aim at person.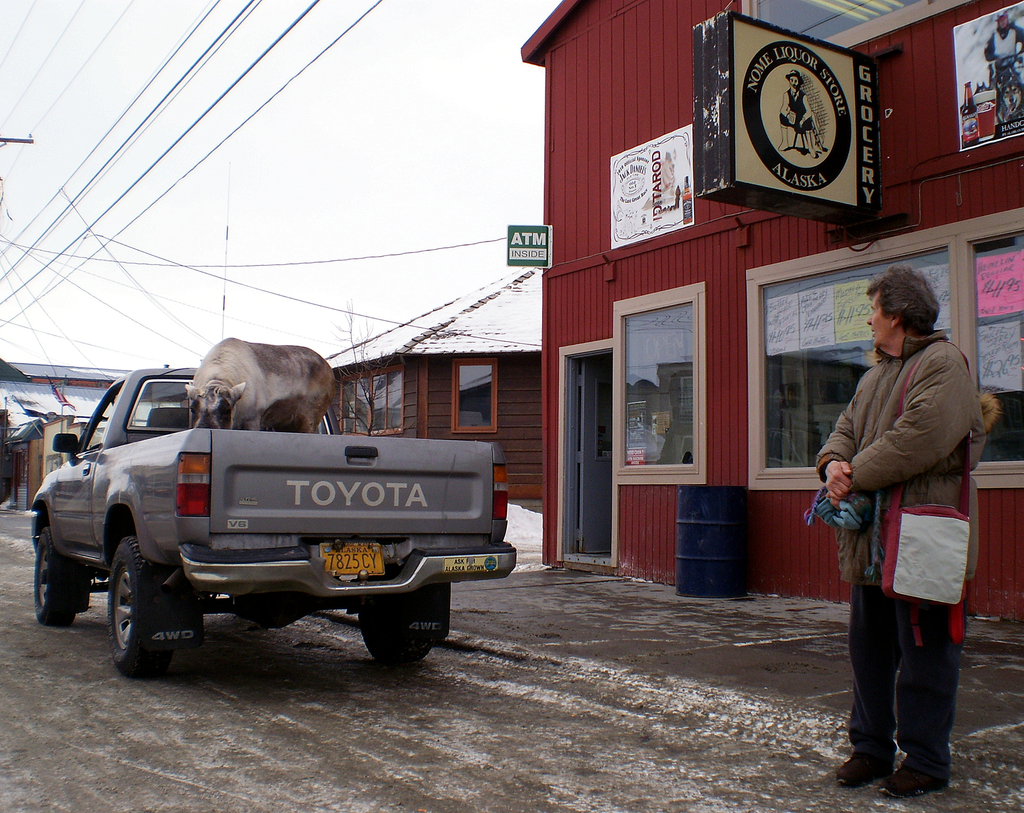
Aimed at {"left": 984, "top": 8, "right": 1023, "bottom": 99}.
